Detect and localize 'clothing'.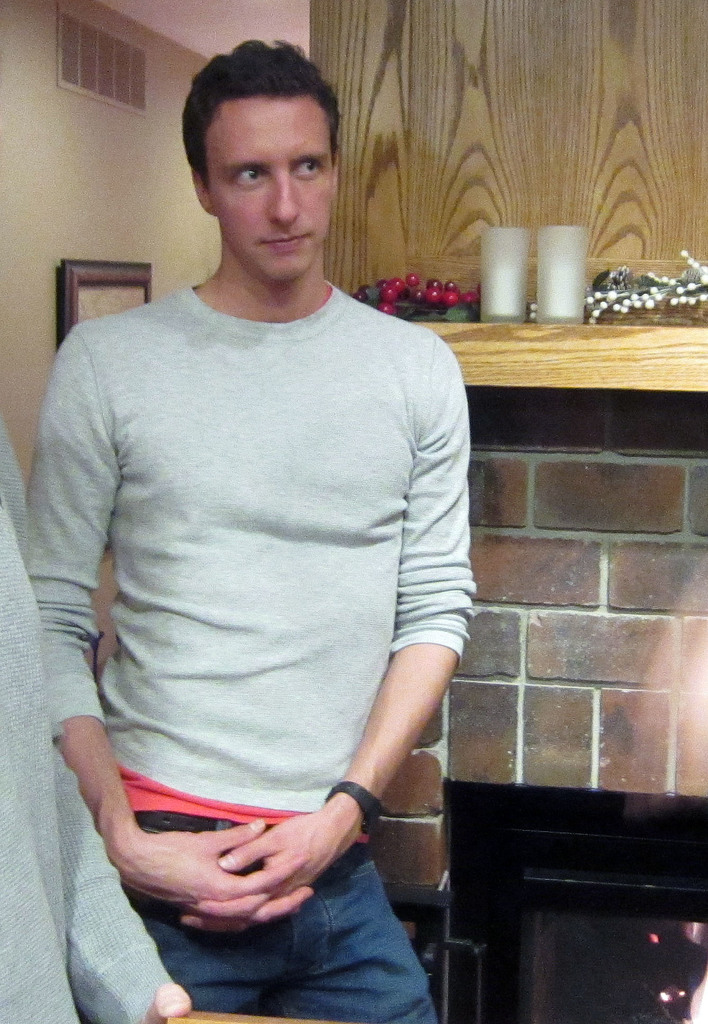
Localized at 0,428,179,1023.
